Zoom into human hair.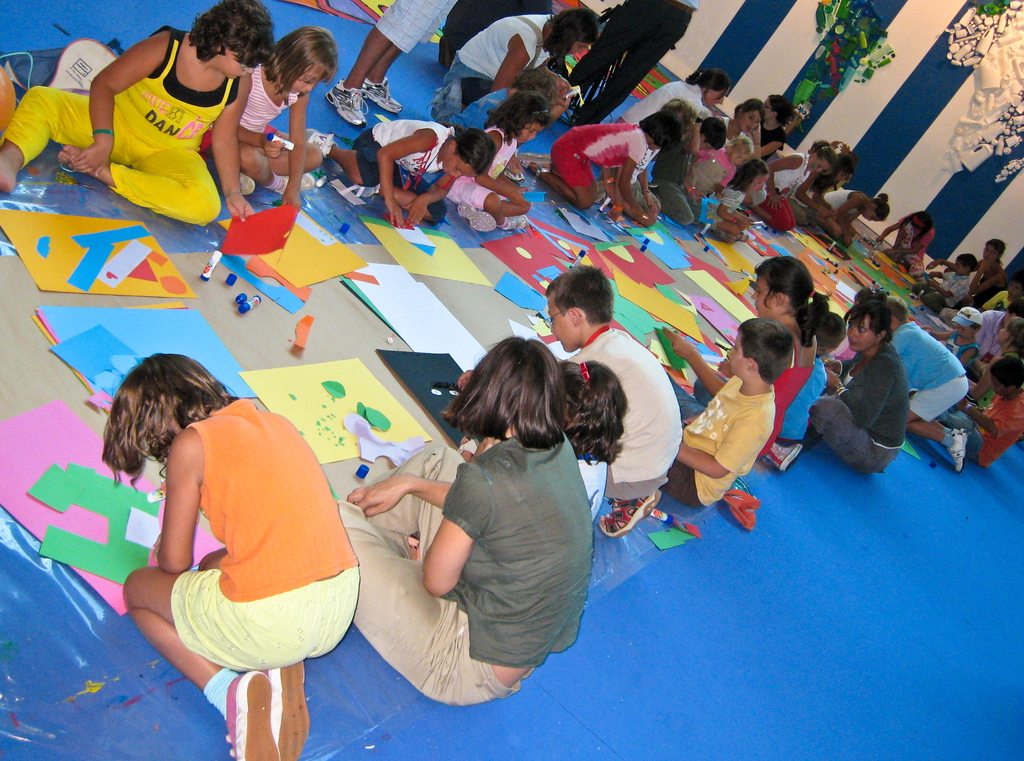
Zoom target: (x1=741, y1=317, x2=795, y2=383).
